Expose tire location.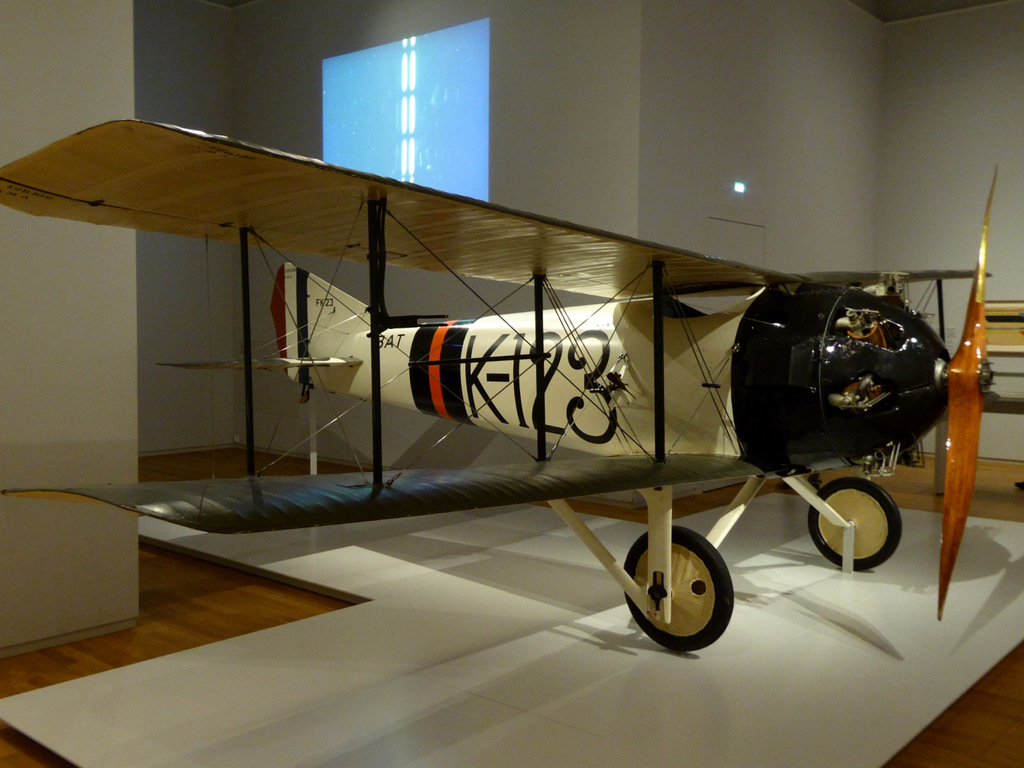
Exposed at 809, 476, 902, 569.
